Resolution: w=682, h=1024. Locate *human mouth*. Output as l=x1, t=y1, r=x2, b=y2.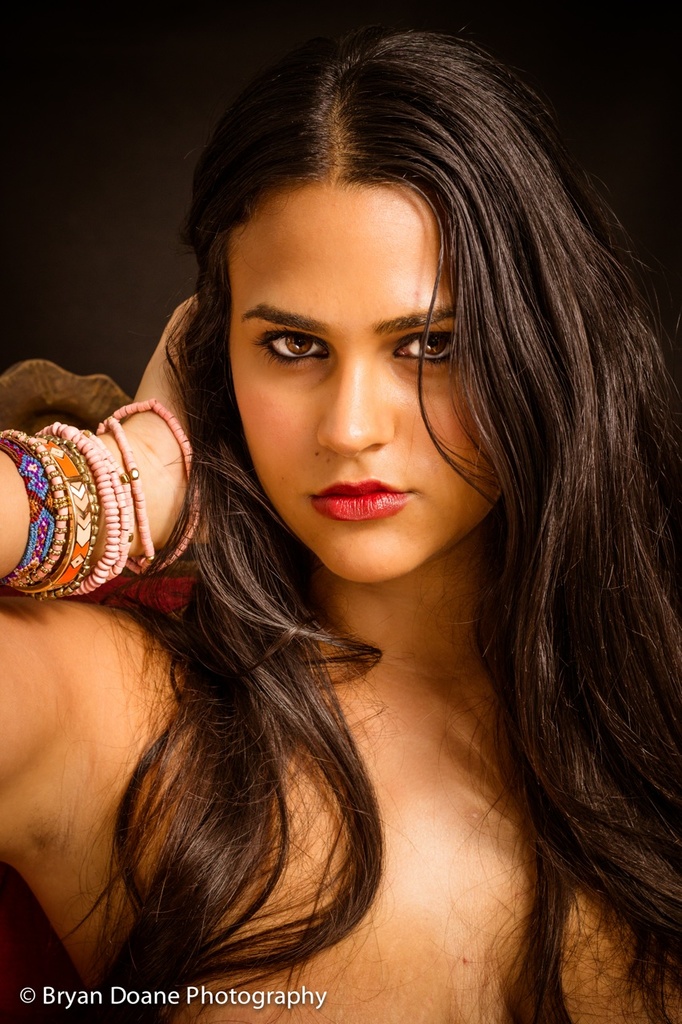
l=297, t=474, r=430, b=540.
